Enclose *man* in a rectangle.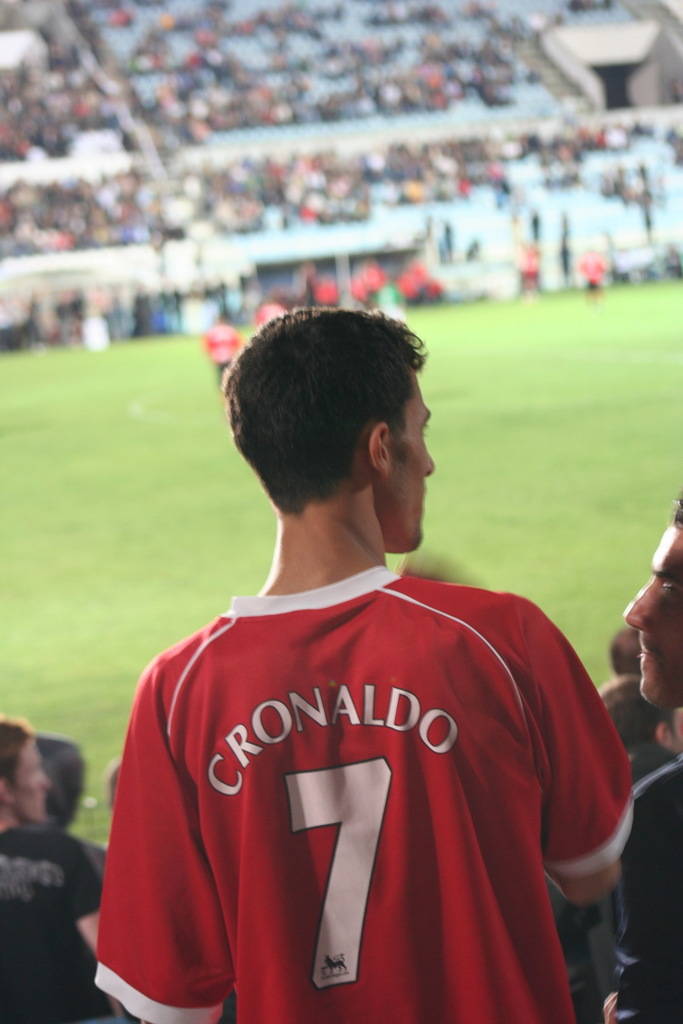
bbox(67, 296, 654, 1010).
